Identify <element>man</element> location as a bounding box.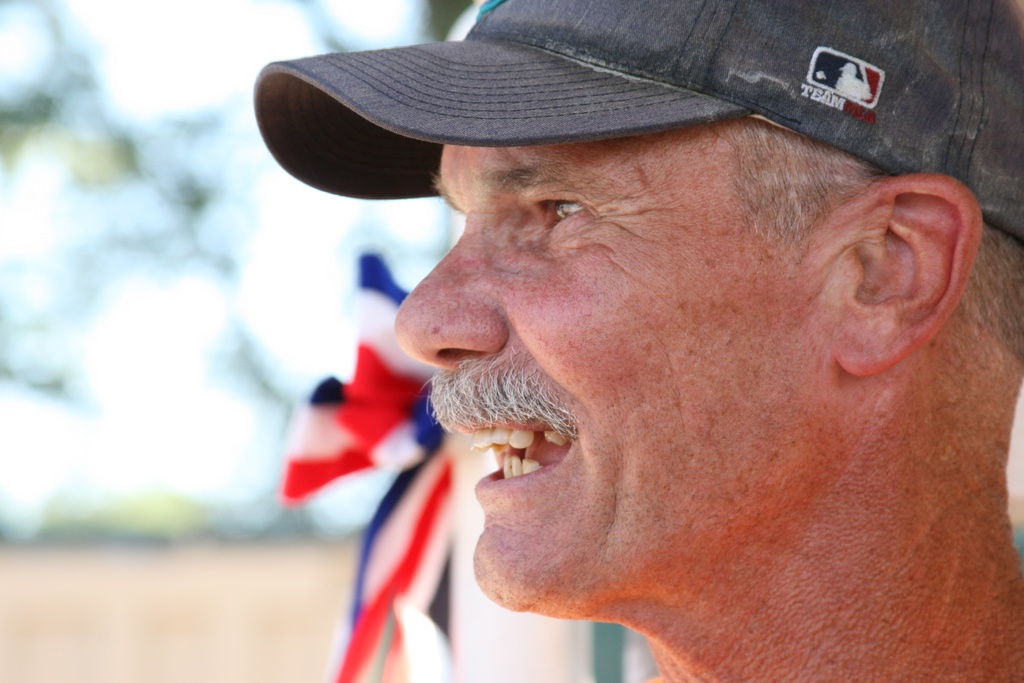
x1=220, y1=13, x2=1023, y2=675.
